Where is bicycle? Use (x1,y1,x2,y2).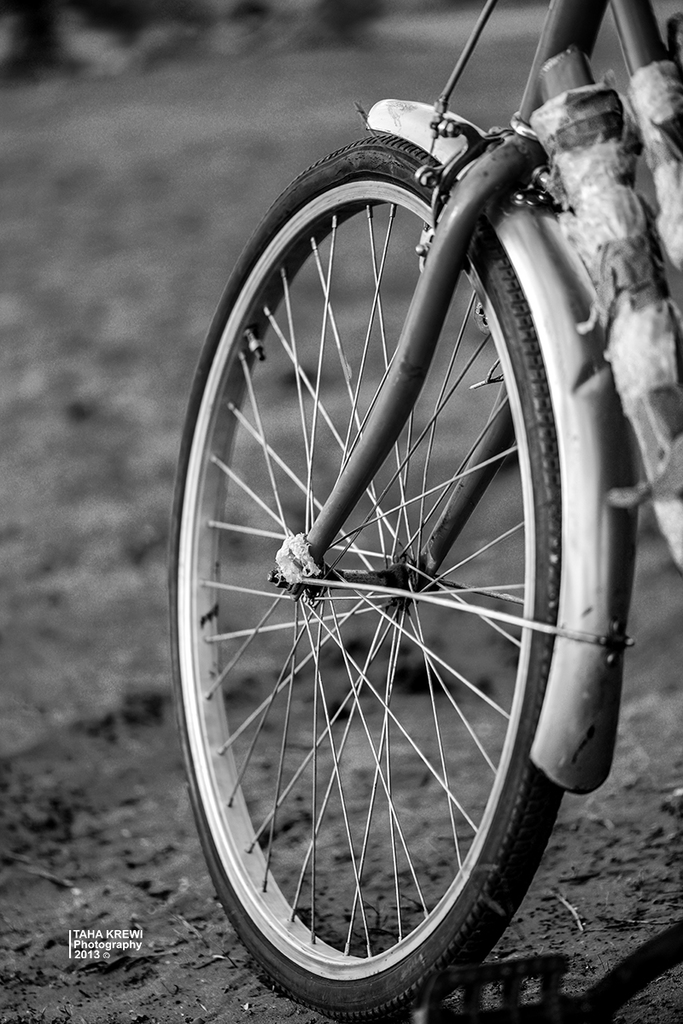
(171,1,680,1022).
